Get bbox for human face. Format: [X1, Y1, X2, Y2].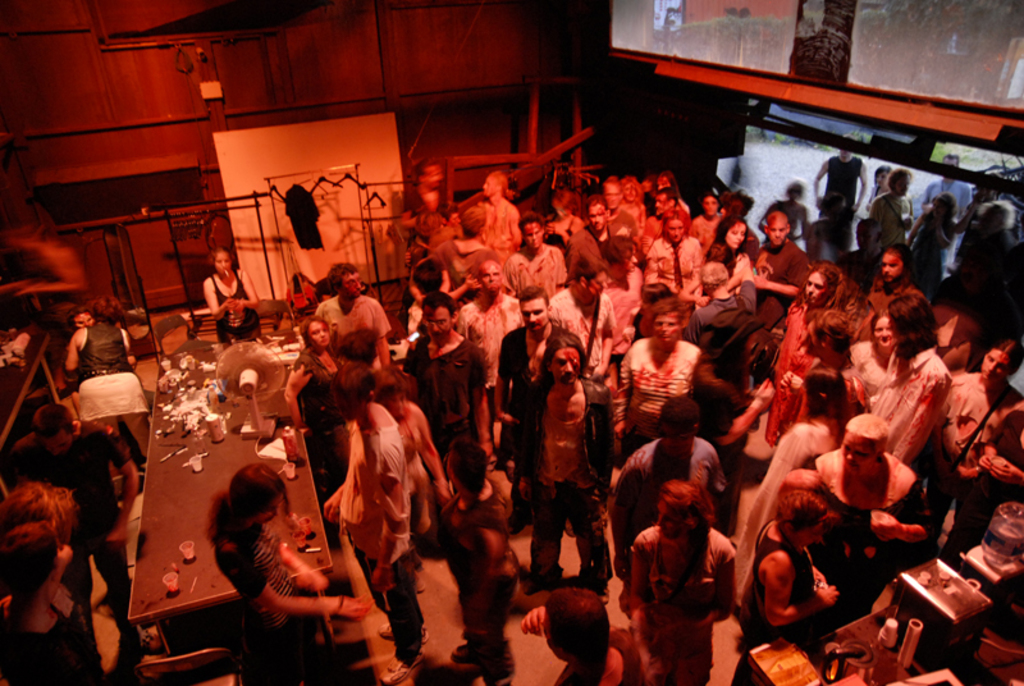
[219, 246, 234, 275].
